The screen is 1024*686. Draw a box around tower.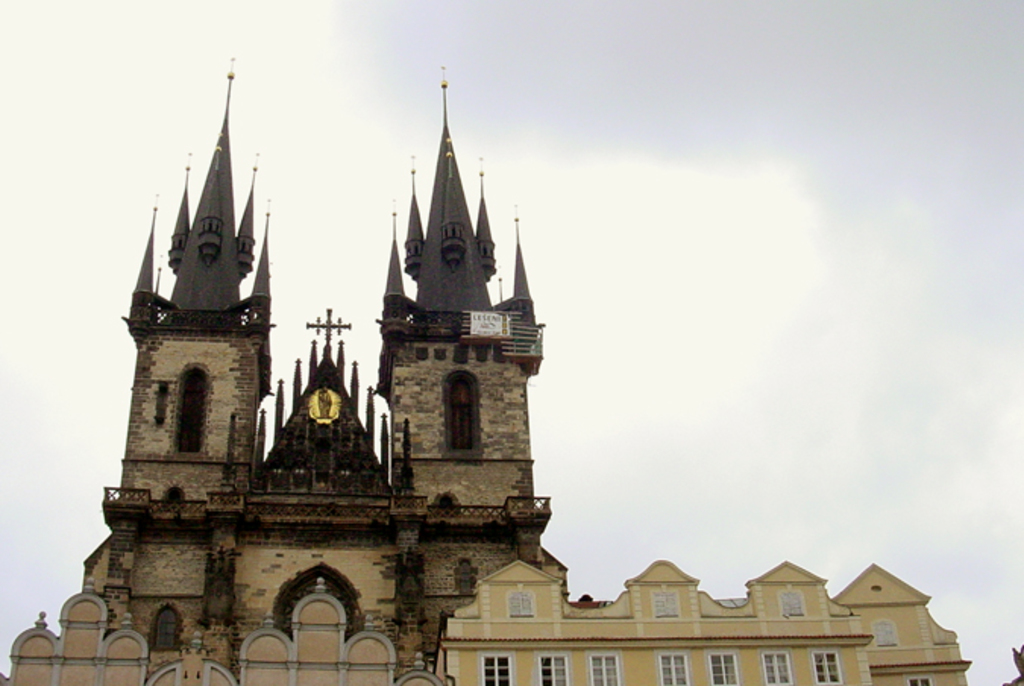
bbox=(379, 58, 563, 684).
